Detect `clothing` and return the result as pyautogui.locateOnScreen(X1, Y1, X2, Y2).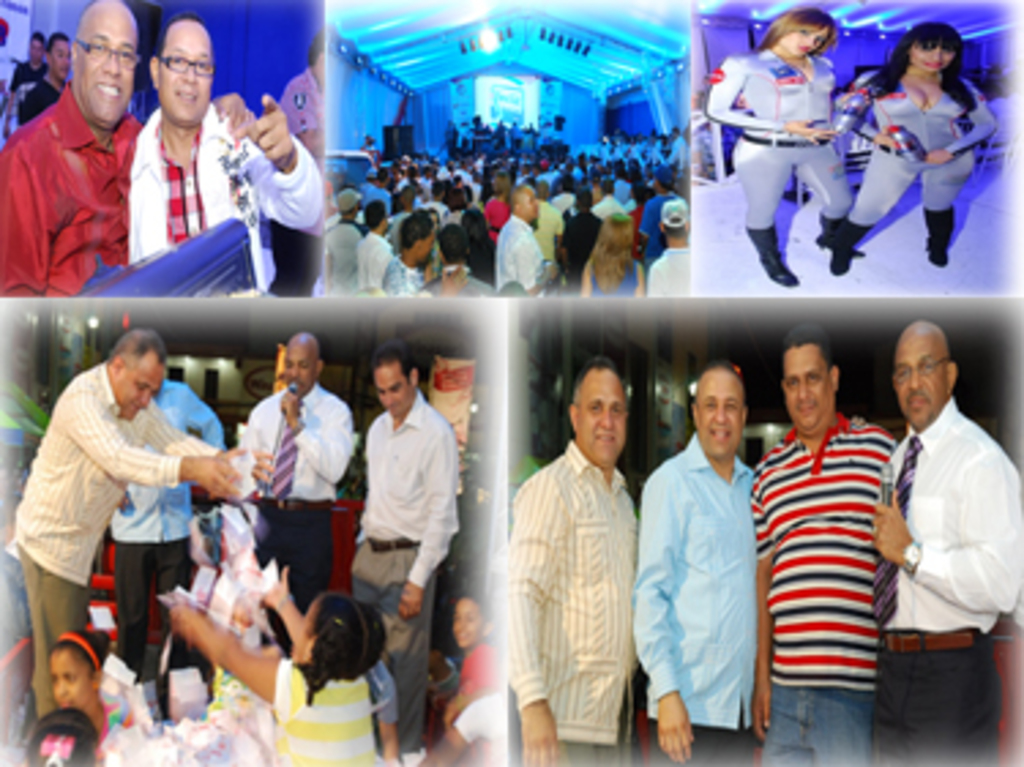
pyautogui.locateOnScreen(737, 418, 907, 762).
